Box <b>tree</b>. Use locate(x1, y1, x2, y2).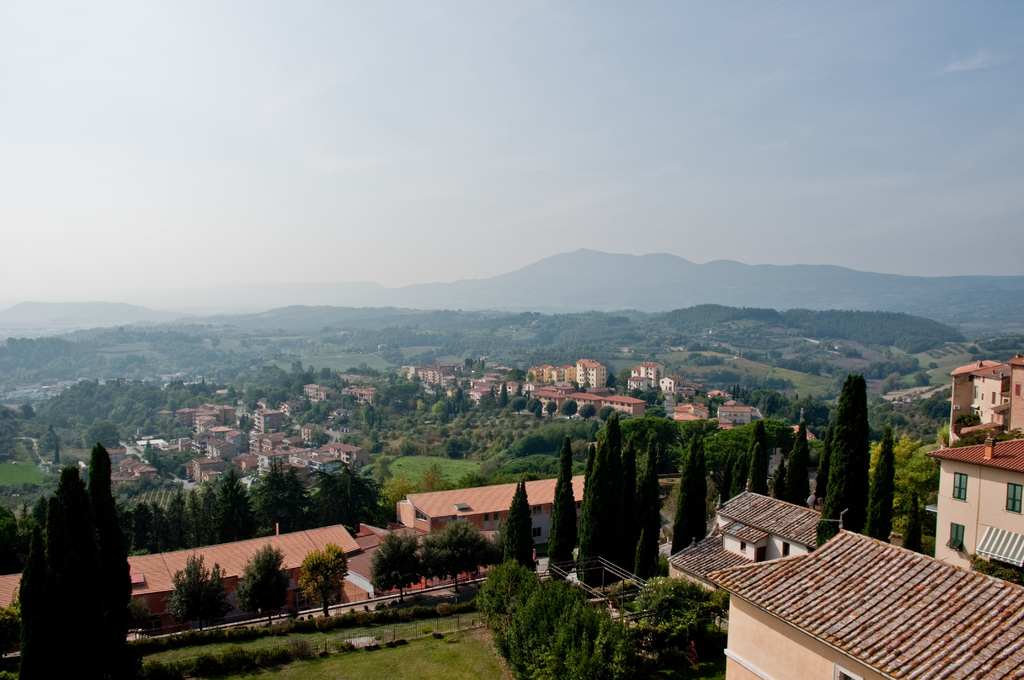
locate(245, 542, 296, 630).
